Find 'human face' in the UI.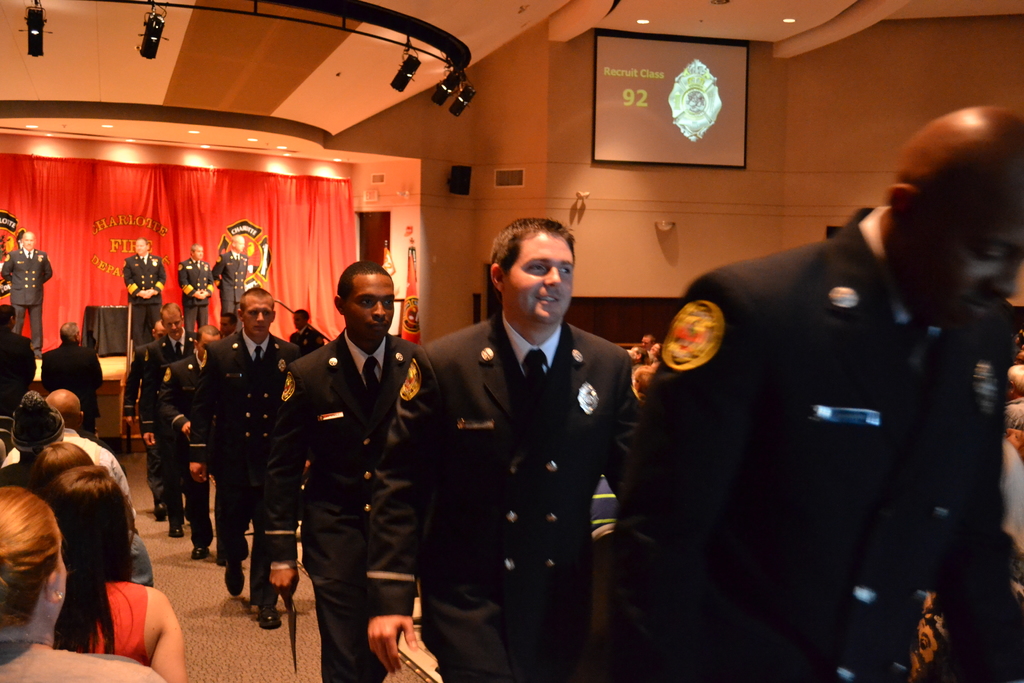
UI element at {"x1": 218, "y1": 317, "x2": 234, "y2": 332}.
